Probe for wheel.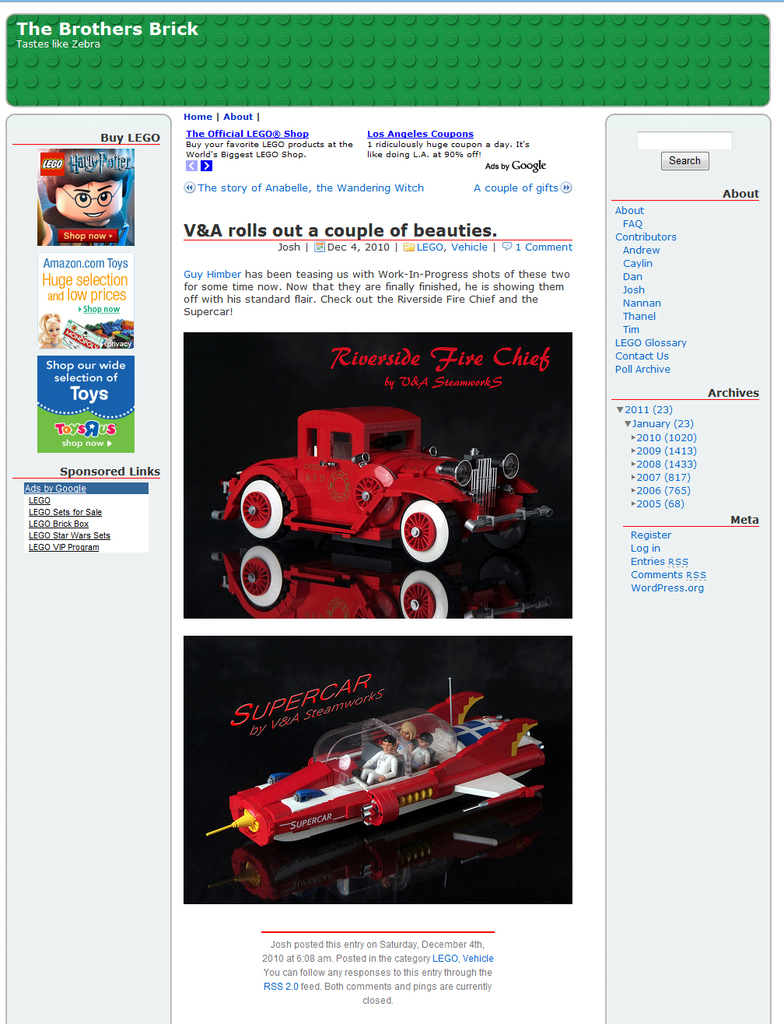
Probe result: (399, 499, 456, 566).
